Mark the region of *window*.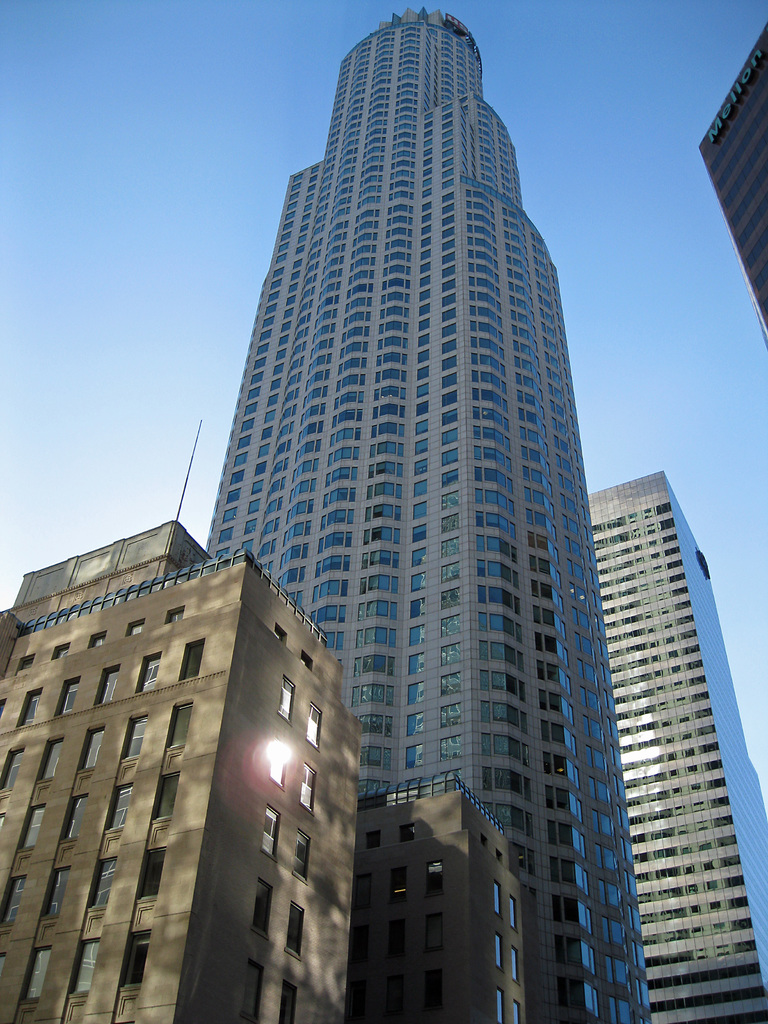
Region: [398,824,415,843].
